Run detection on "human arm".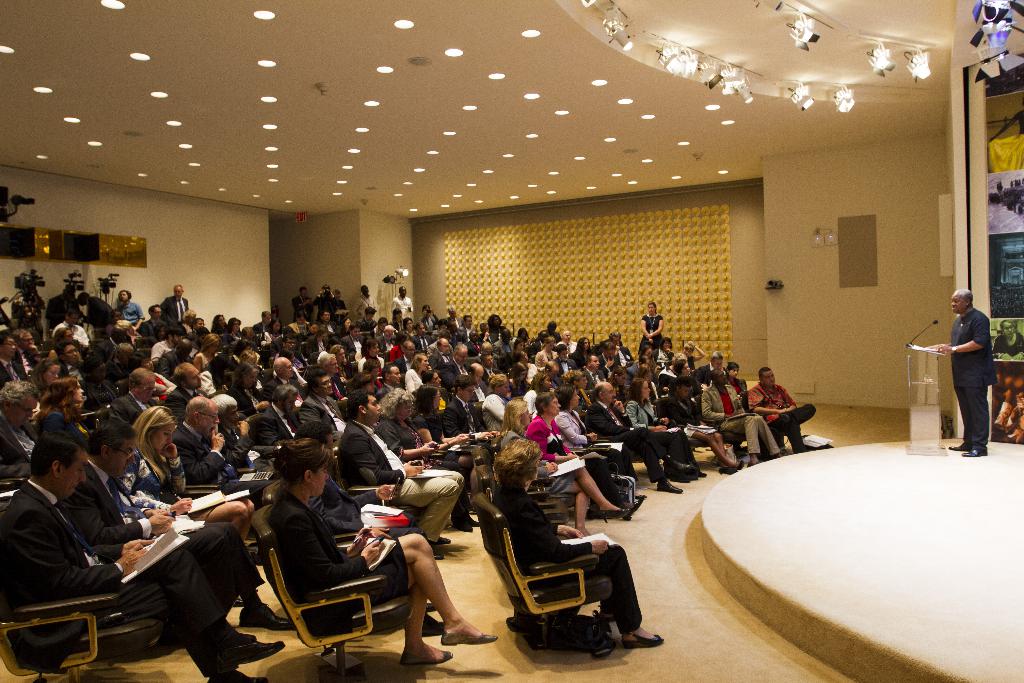
Result: (528, 461, 558, 470).
